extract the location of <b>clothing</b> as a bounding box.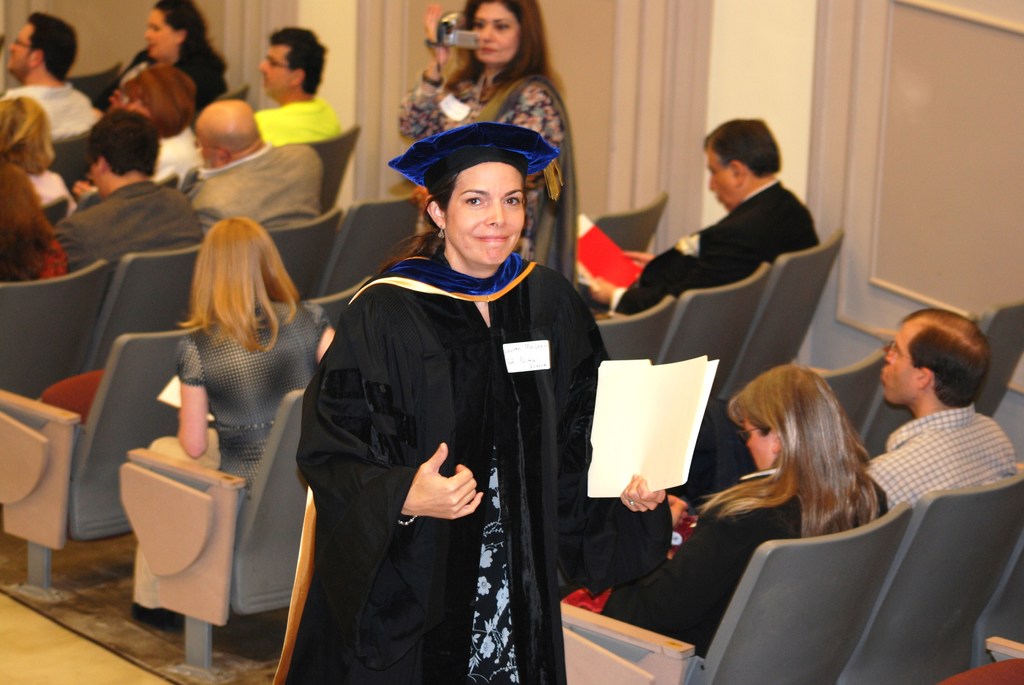
crop(609, 169, 827, 310).
